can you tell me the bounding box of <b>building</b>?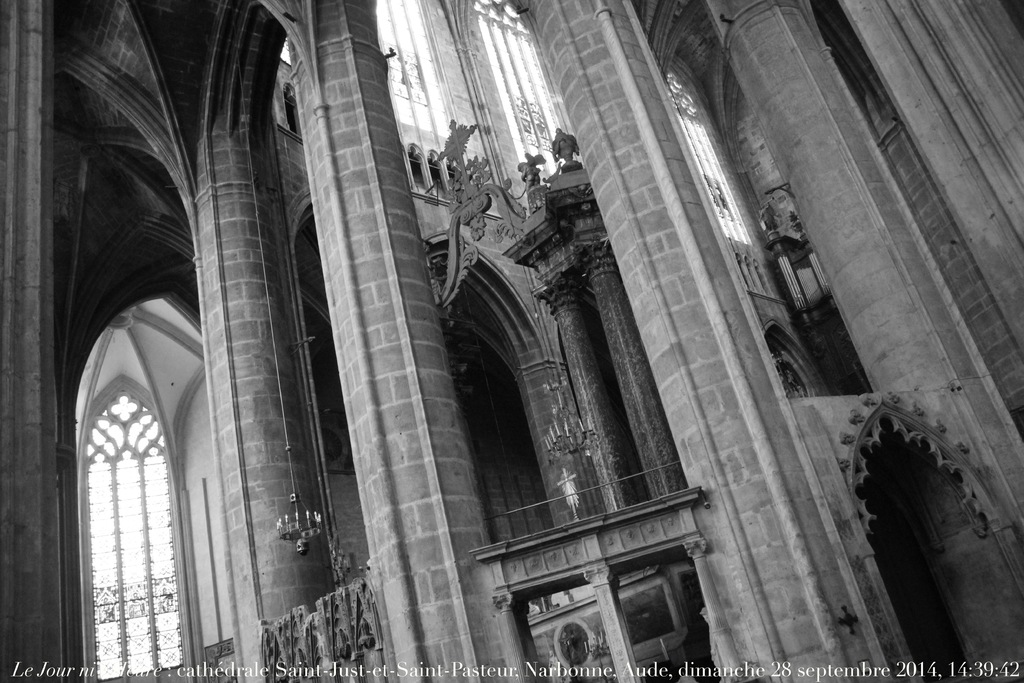
[0, 0, 1023, 682].
